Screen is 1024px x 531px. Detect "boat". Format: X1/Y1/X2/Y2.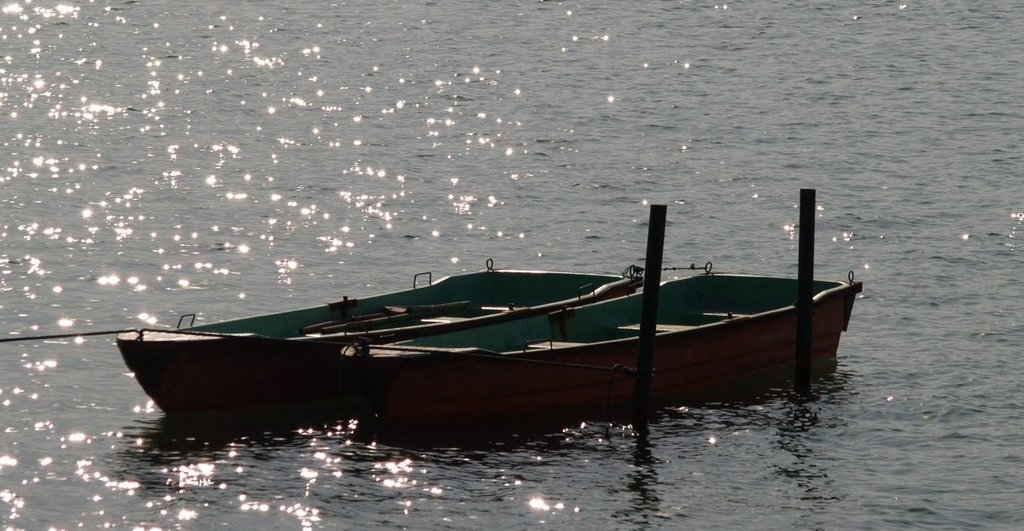
121/254/645/425.
